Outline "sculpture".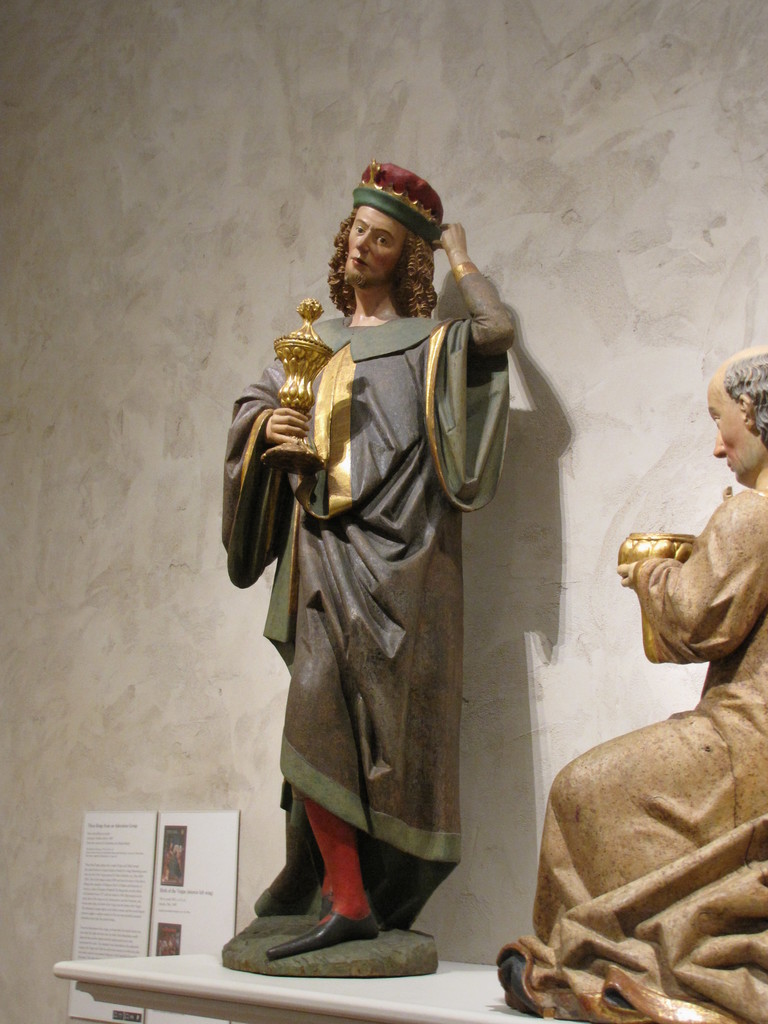
Outline: box=[485, 342, 767, 1023].
